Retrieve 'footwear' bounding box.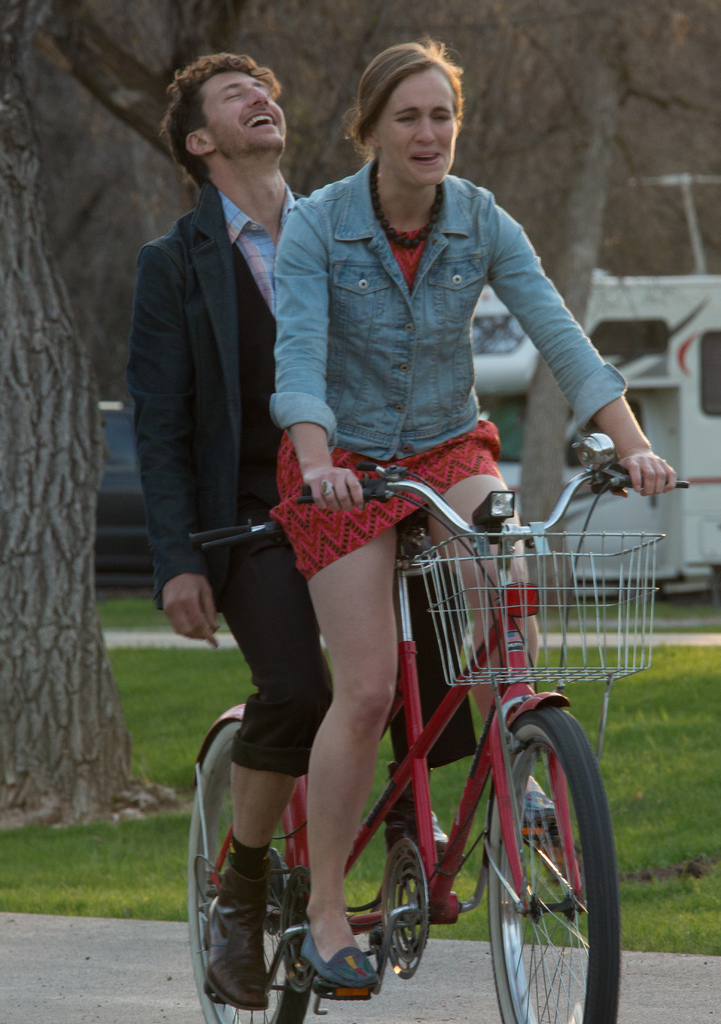
Bounding box: bbox=[514, 785, 574, 860].
